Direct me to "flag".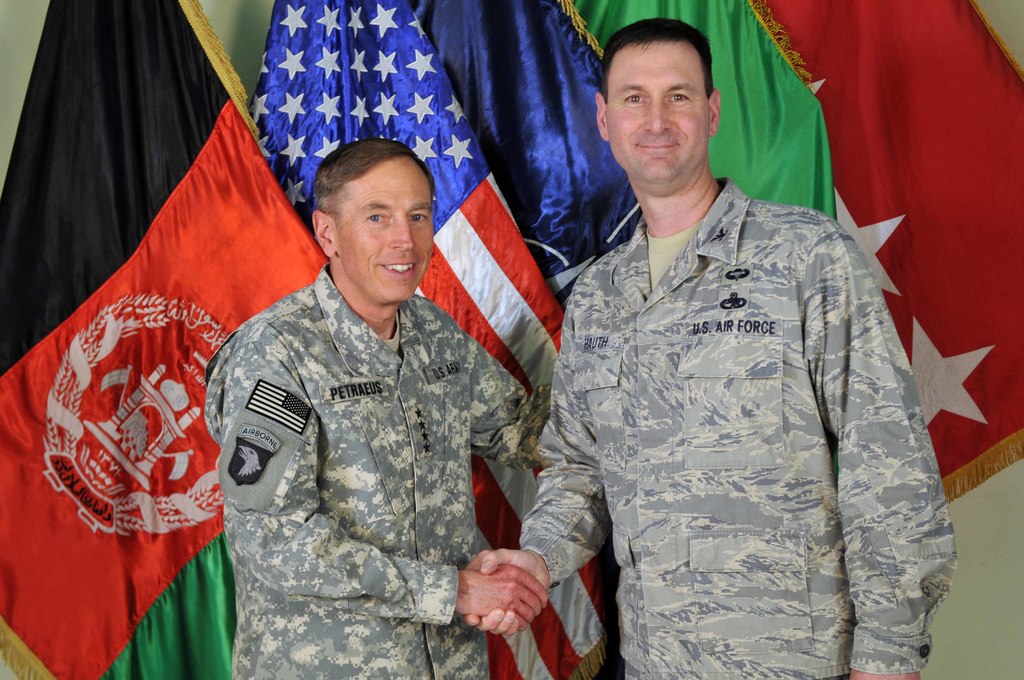
Direction: 389 4 653 327.
